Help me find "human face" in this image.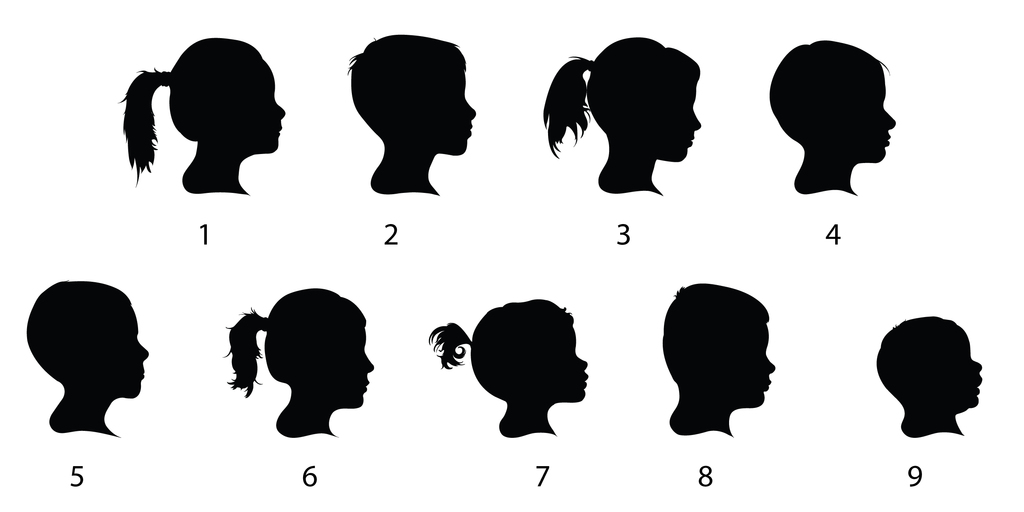
Found it: select_region(745, 324, 772, 413).
